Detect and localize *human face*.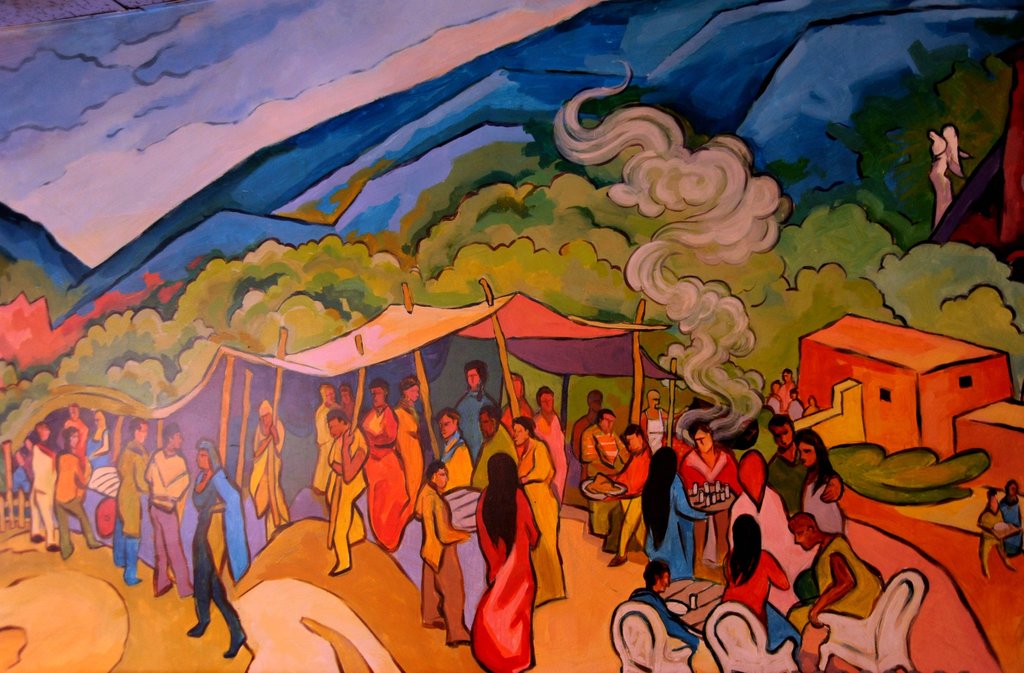
Localized at [327, 422, 346, 442].
